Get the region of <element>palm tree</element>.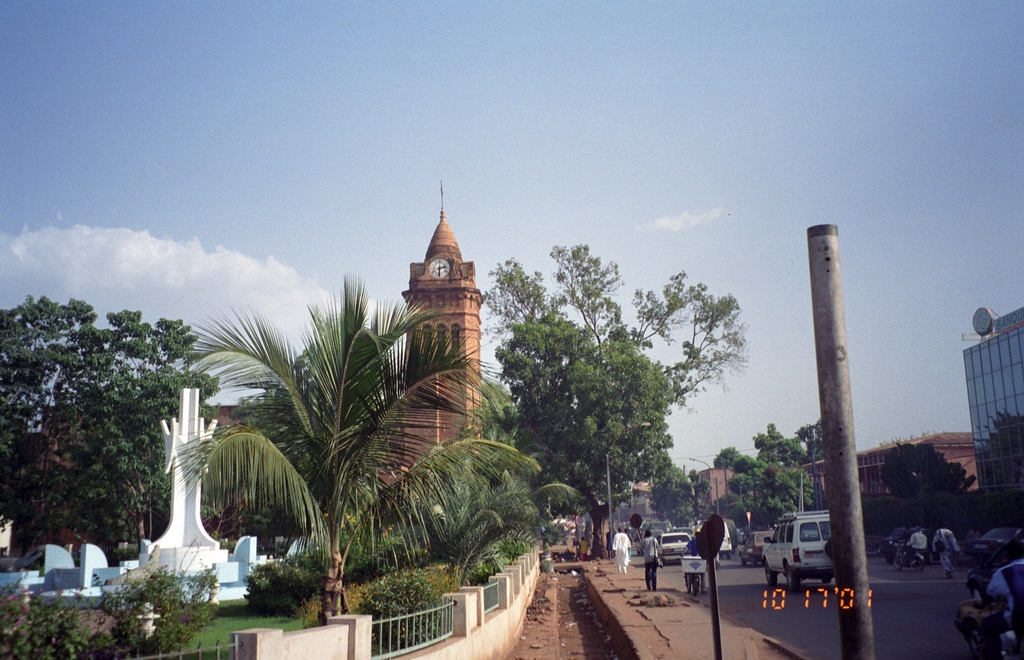
[200,237,477,642].
